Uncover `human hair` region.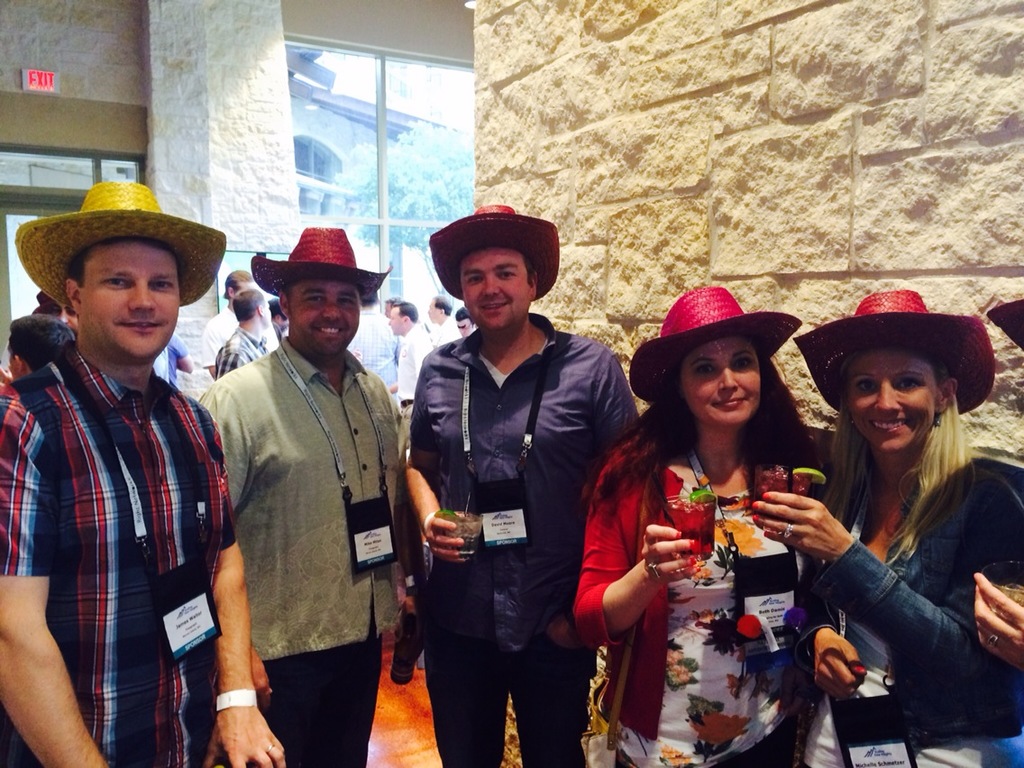
Uncovered: detection(218, 270, 252, 302).
